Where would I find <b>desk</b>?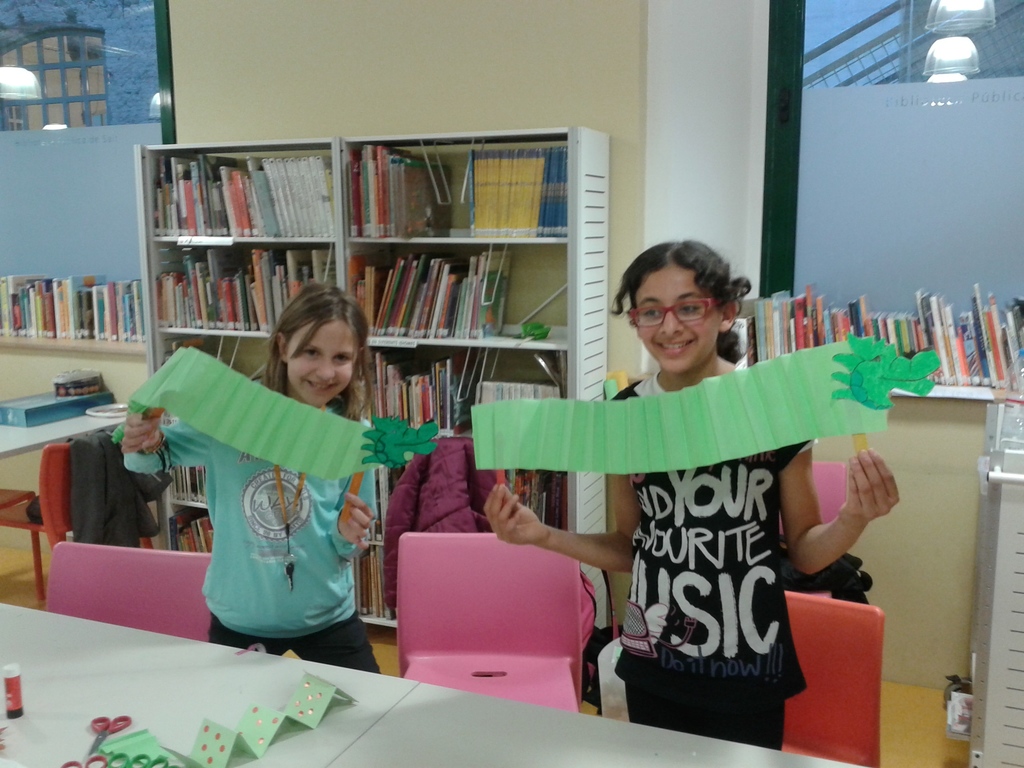
At 337,680,875,767.
